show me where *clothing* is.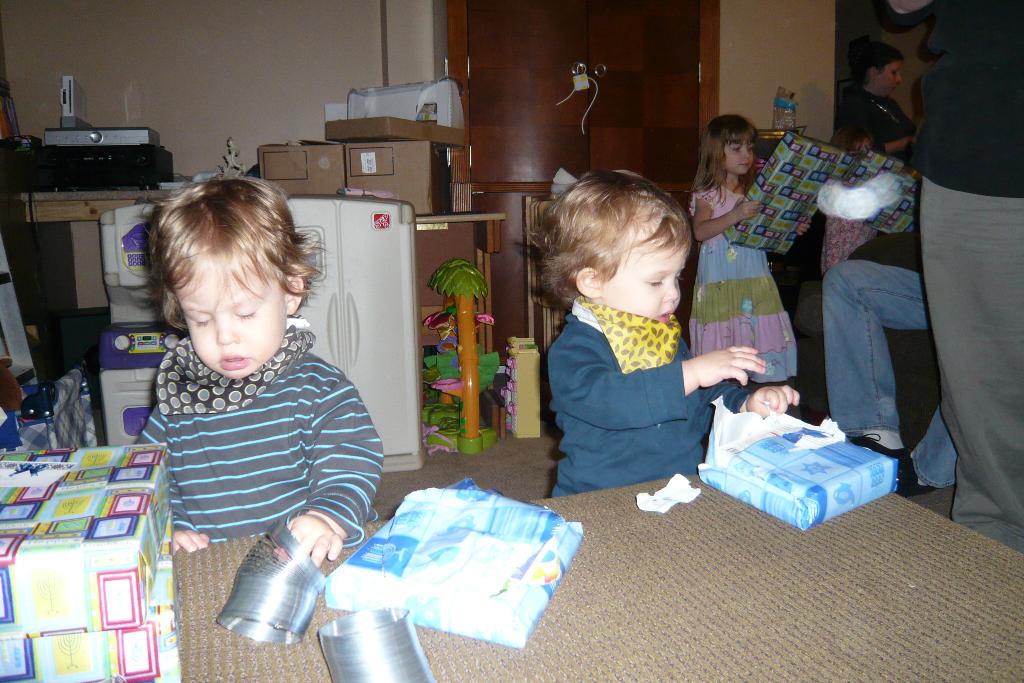
*clothing* is at 824 262 957 495.
